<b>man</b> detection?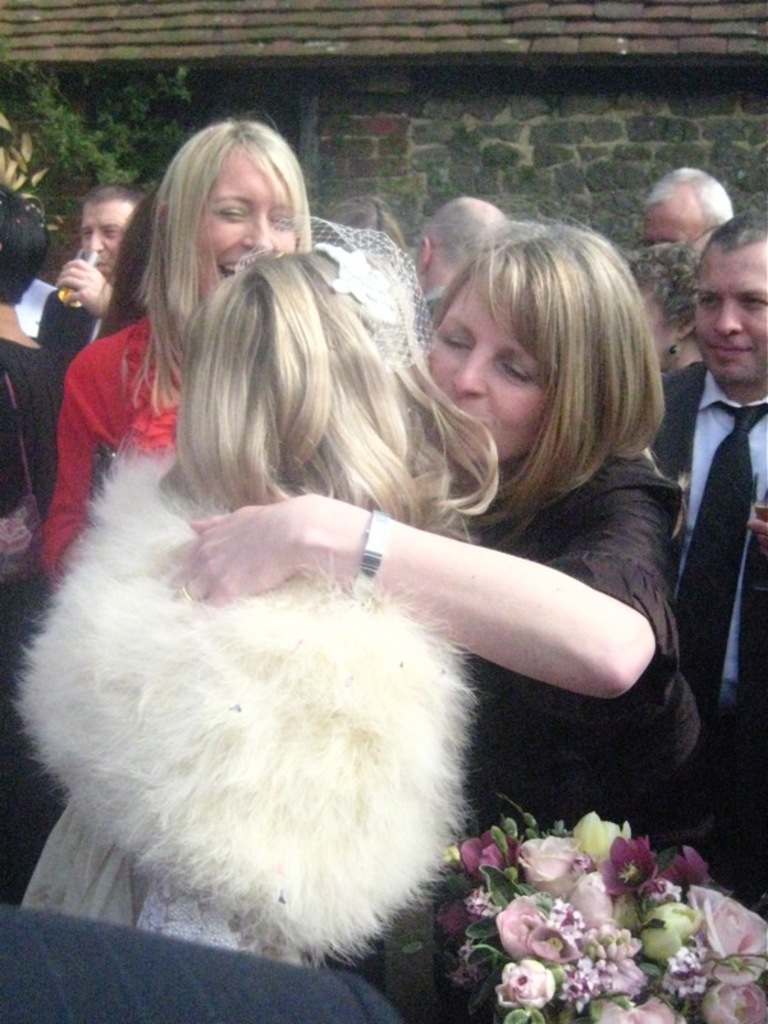
rect(663, 265, 765, 724)
